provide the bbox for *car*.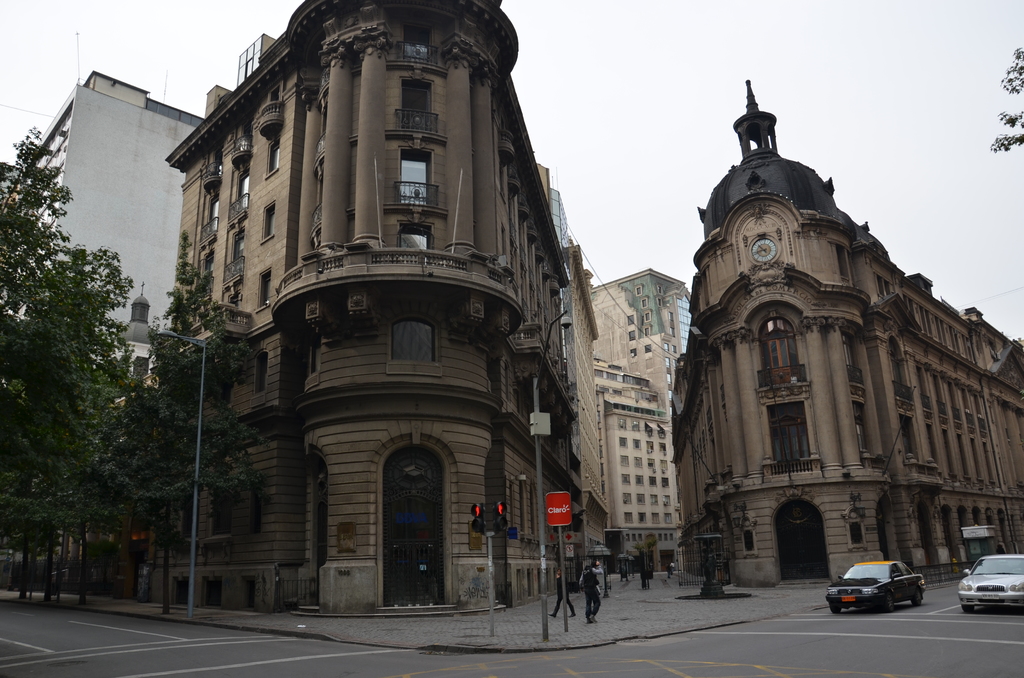
<region>831, 563, 928, 622</region>.
